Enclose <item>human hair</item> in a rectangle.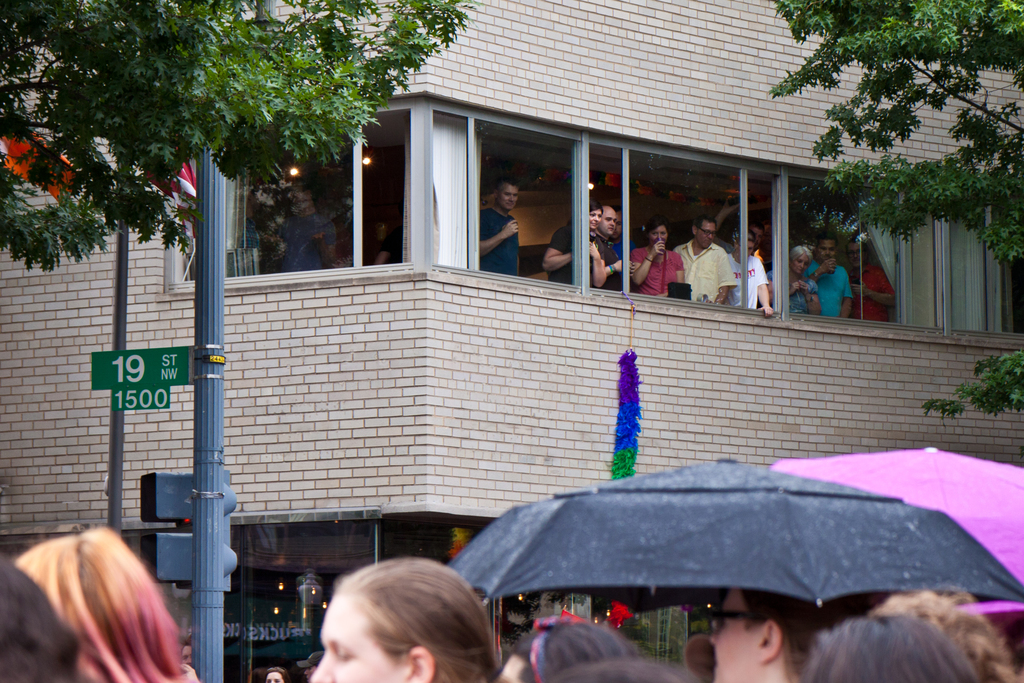
[left=494, top=176, right=520, bottom=192].
